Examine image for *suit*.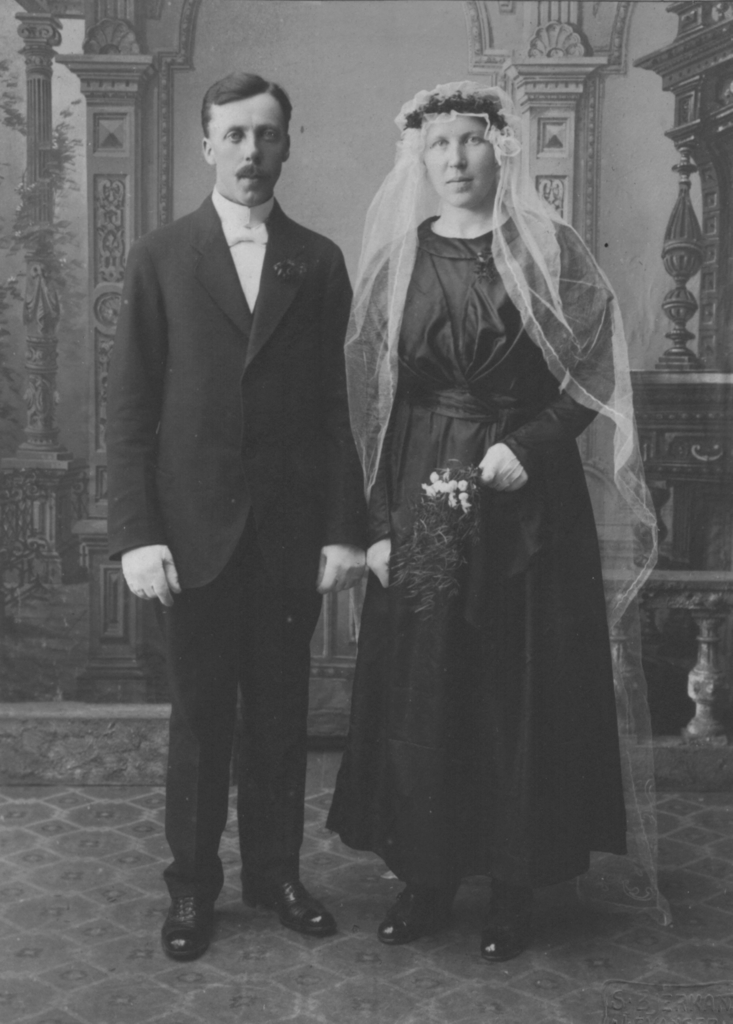
Examination result: left=120, top=85, right=362, bottom=956.
